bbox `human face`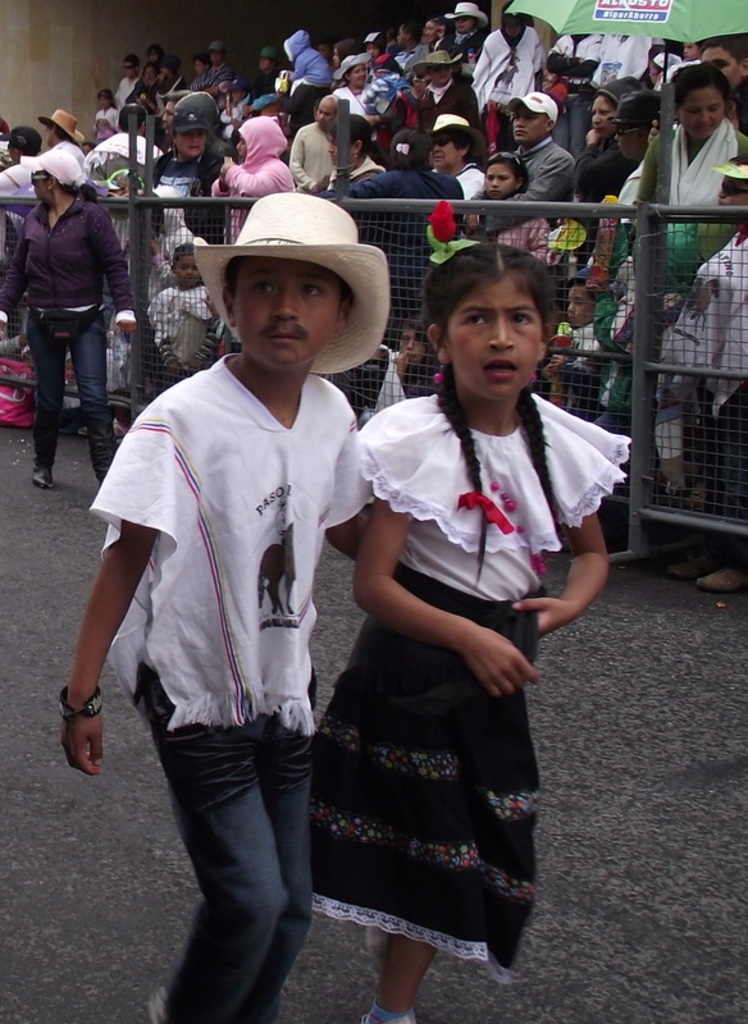
(left=455, top=15, right=474, bottom=35)
